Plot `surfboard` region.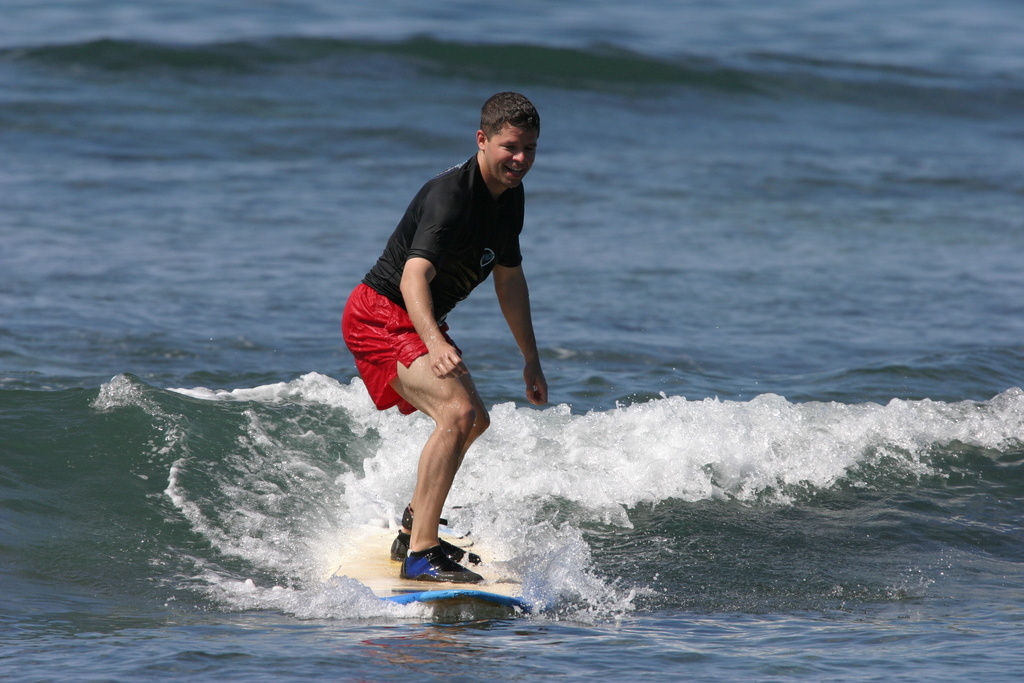
Plotted at 328,528,557,618.
